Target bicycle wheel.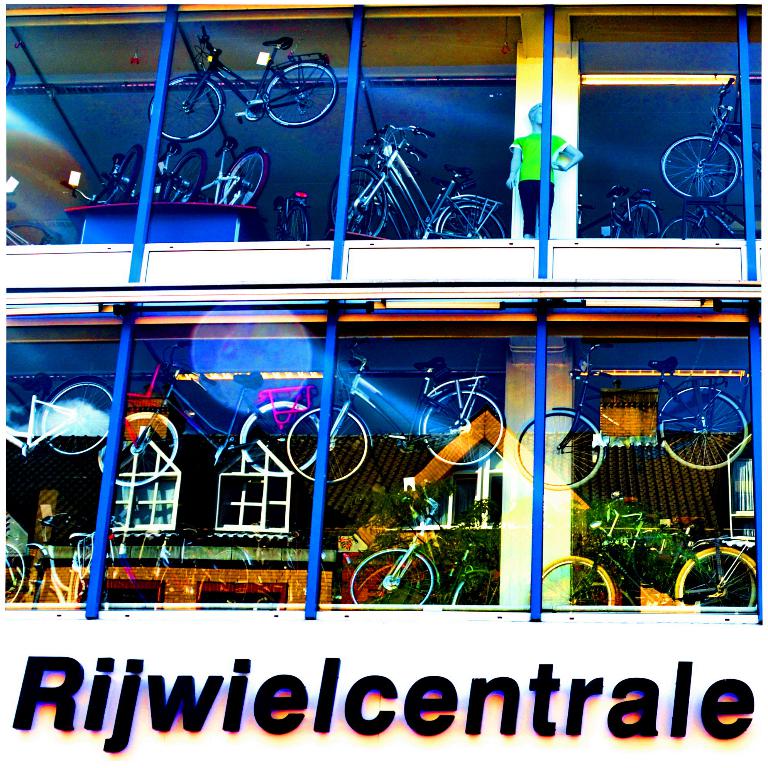
Target region: (508,397,606,481).
